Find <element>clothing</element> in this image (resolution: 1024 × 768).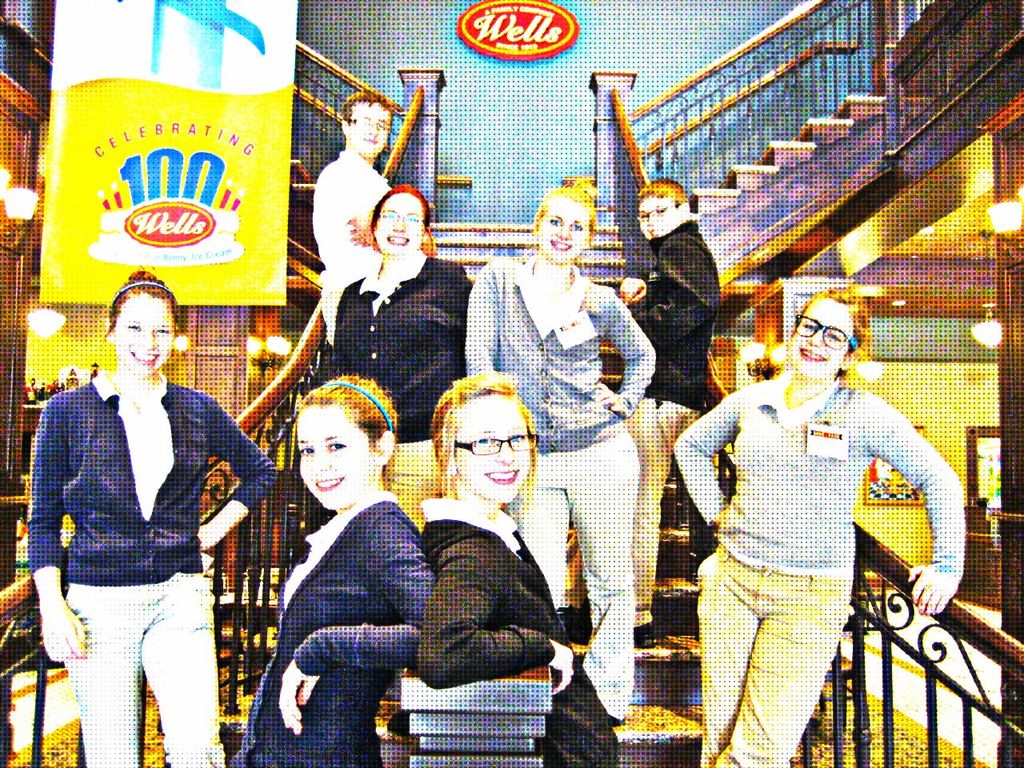
pyautogui.locateOnScreen(378, 446, 430, 526).
